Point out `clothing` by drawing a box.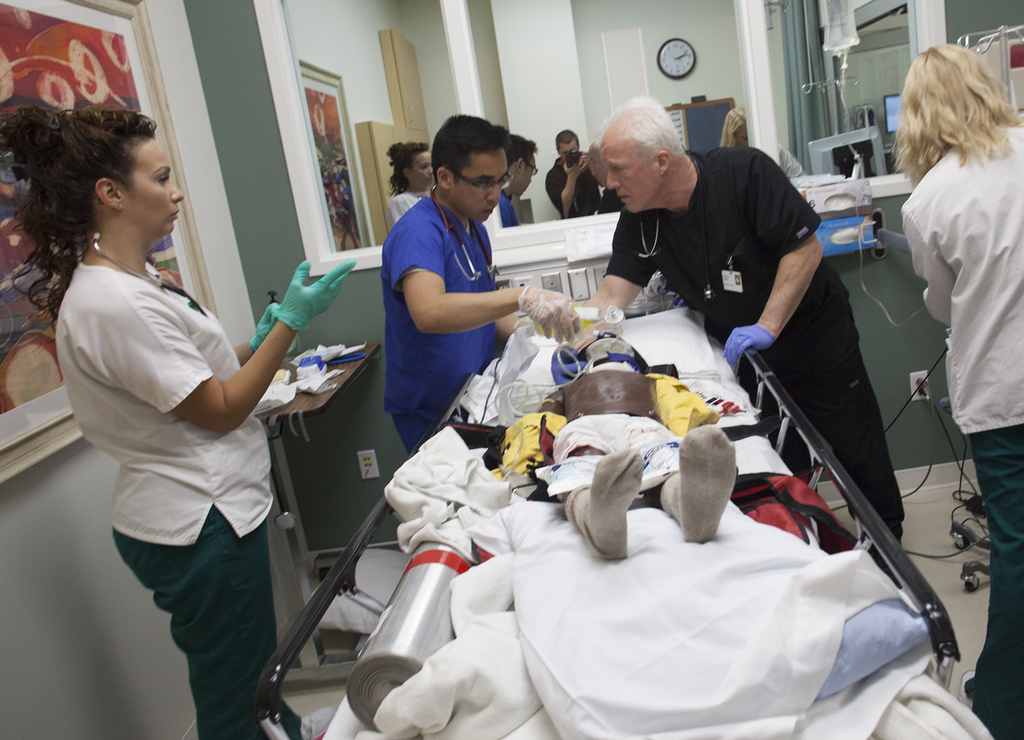
{"left": 385, "top": 193, "right": 496, "bottom": 460}.
